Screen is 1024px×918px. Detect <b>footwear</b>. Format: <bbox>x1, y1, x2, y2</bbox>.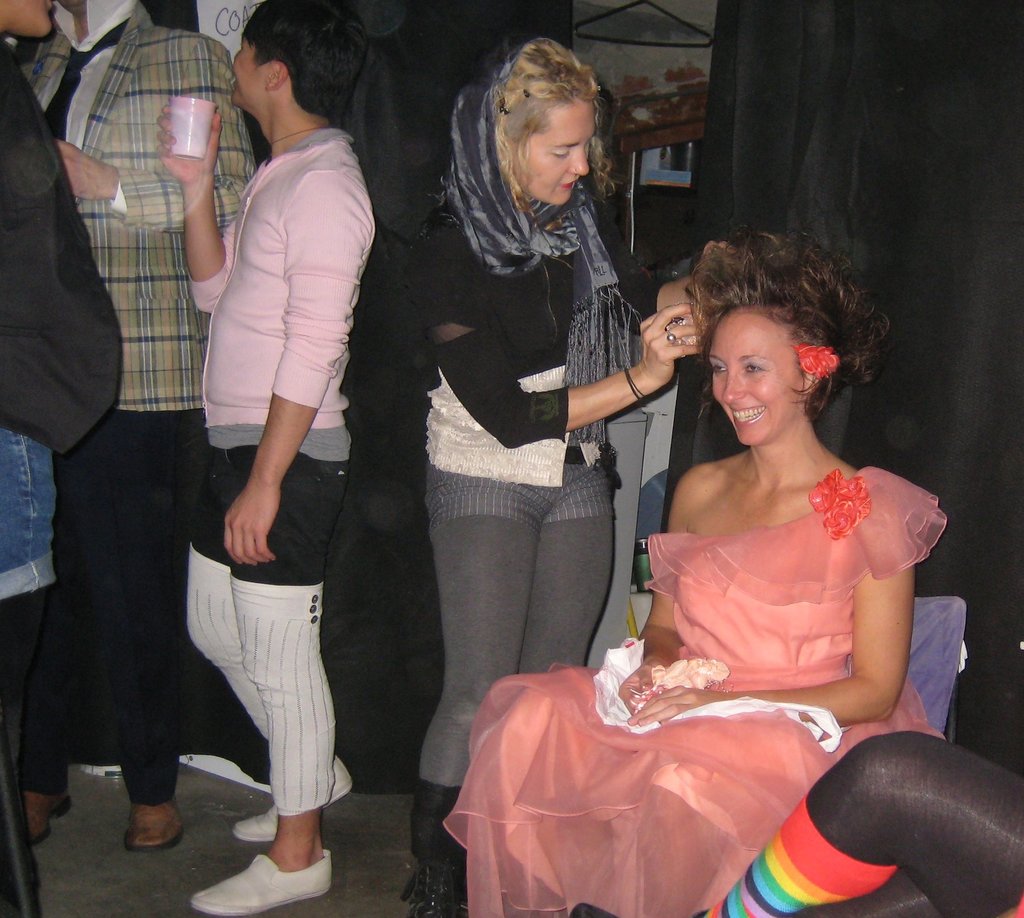
<bbox>129, 803, 181, 844</bbox>.
